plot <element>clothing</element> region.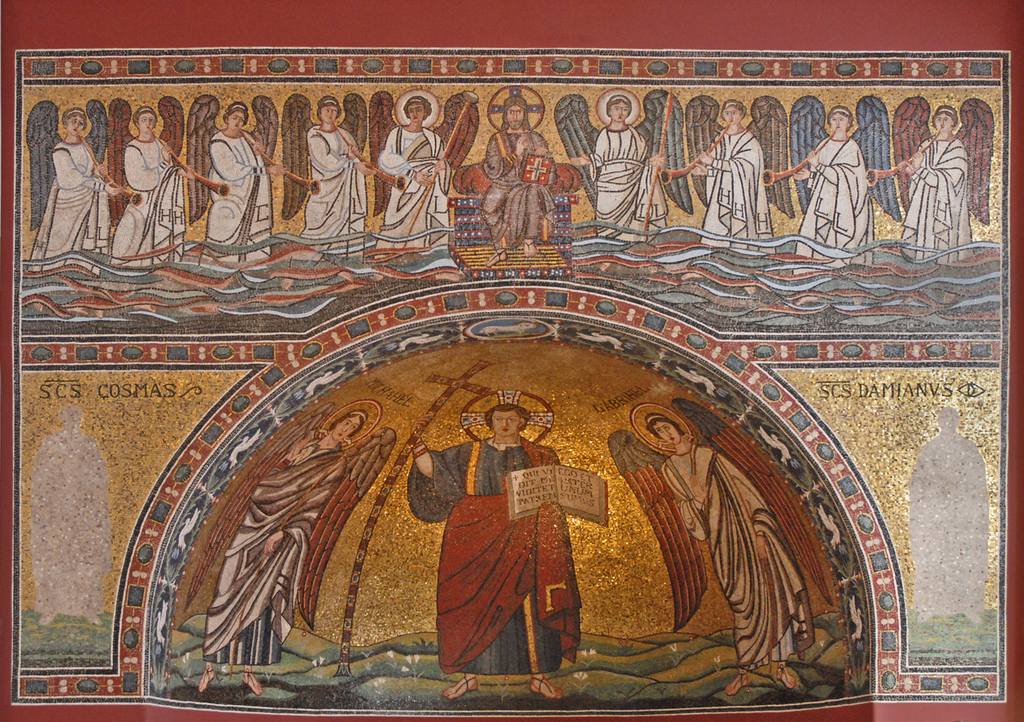
Plotted at box(698, 129, 775, 256).
